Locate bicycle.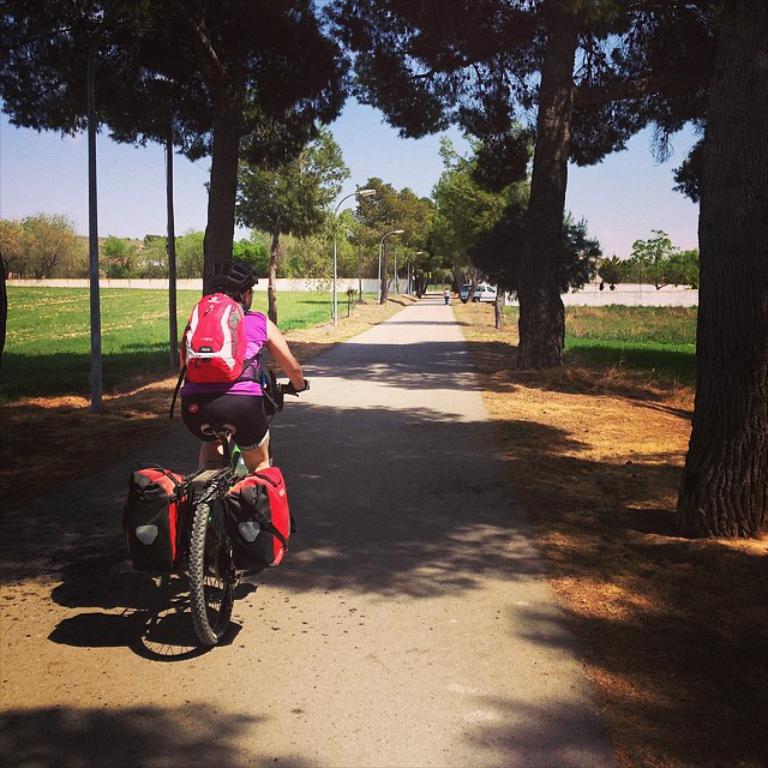
Bounding box: (112, 388, 298, 646).
